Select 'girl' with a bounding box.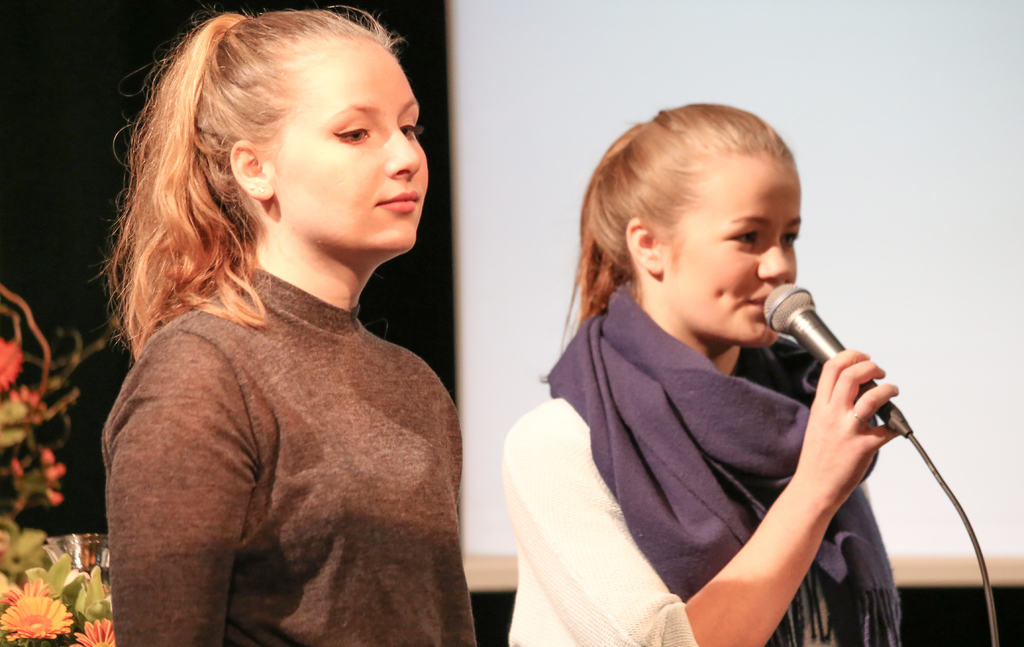
box(507, 104, 905, 646).
